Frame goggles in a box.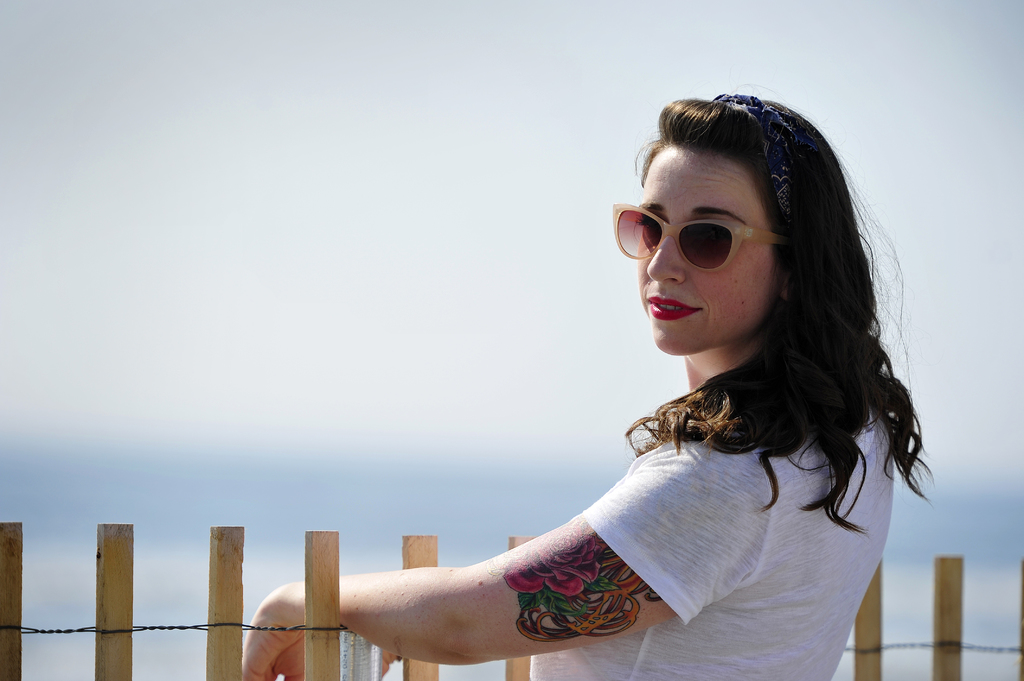
bbox=[608, 202, 790, 271].
